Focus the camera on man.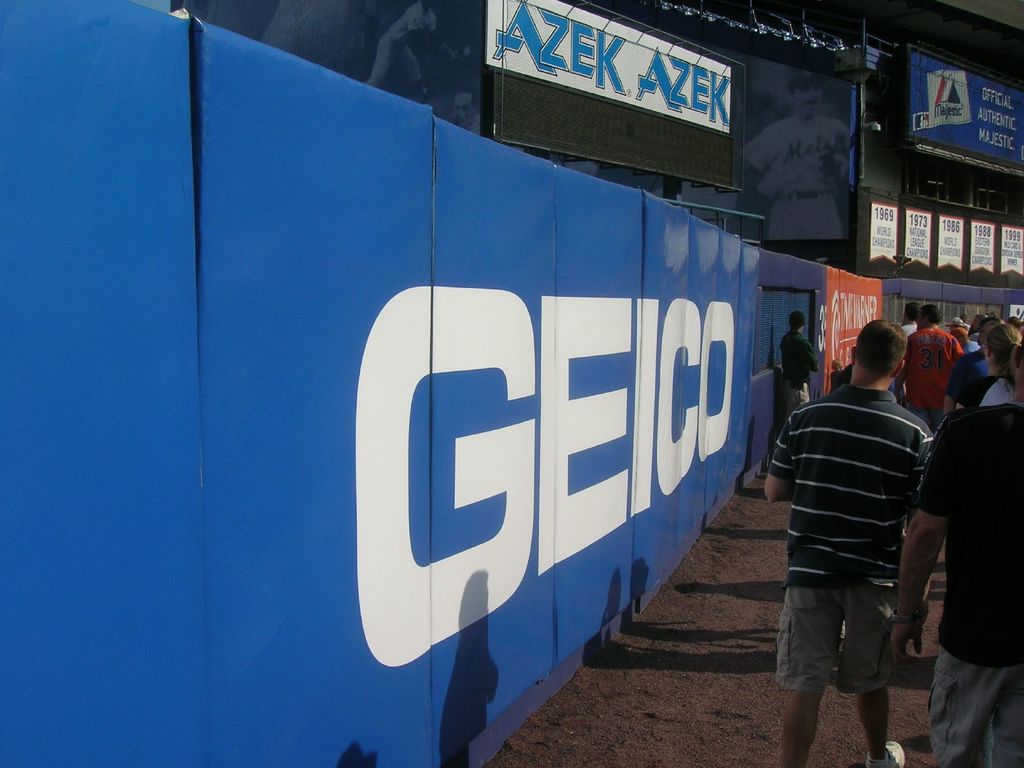
Focus region: region(781, 313, 819, 415).
